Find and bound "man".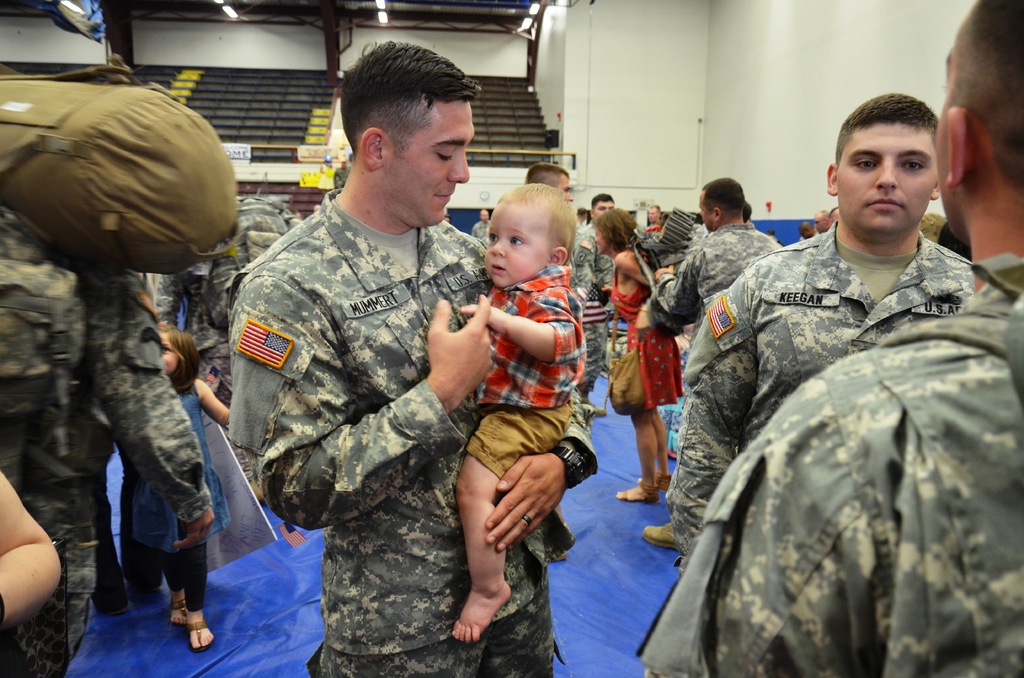
Bound: [634, 0, 1023, 677].
